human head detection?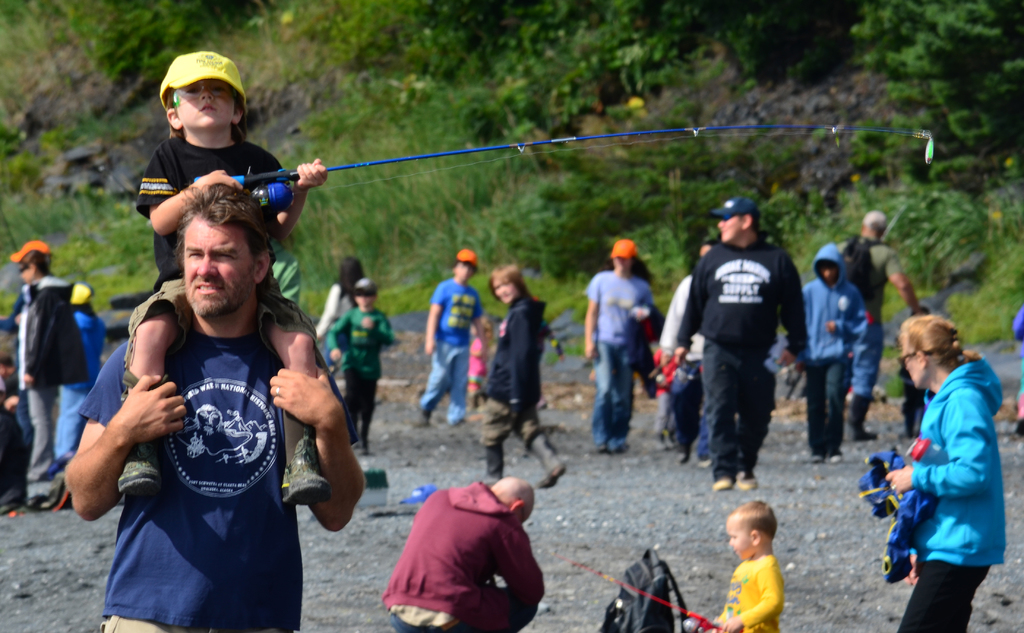
x1=612, y1=238, x2=640, y2=273
